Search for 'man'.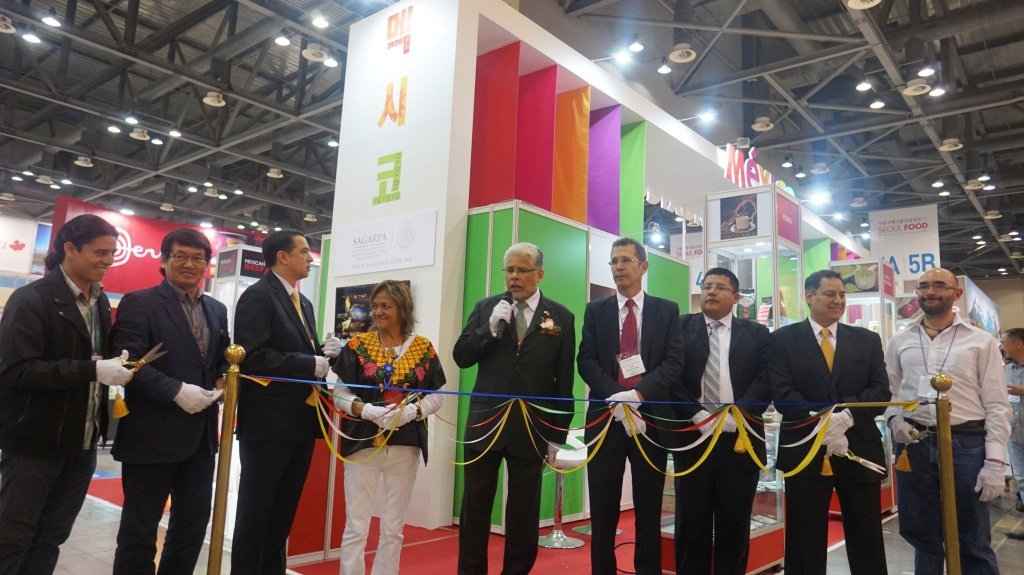
Found at l=892, t=257, r=1006, b=574.
